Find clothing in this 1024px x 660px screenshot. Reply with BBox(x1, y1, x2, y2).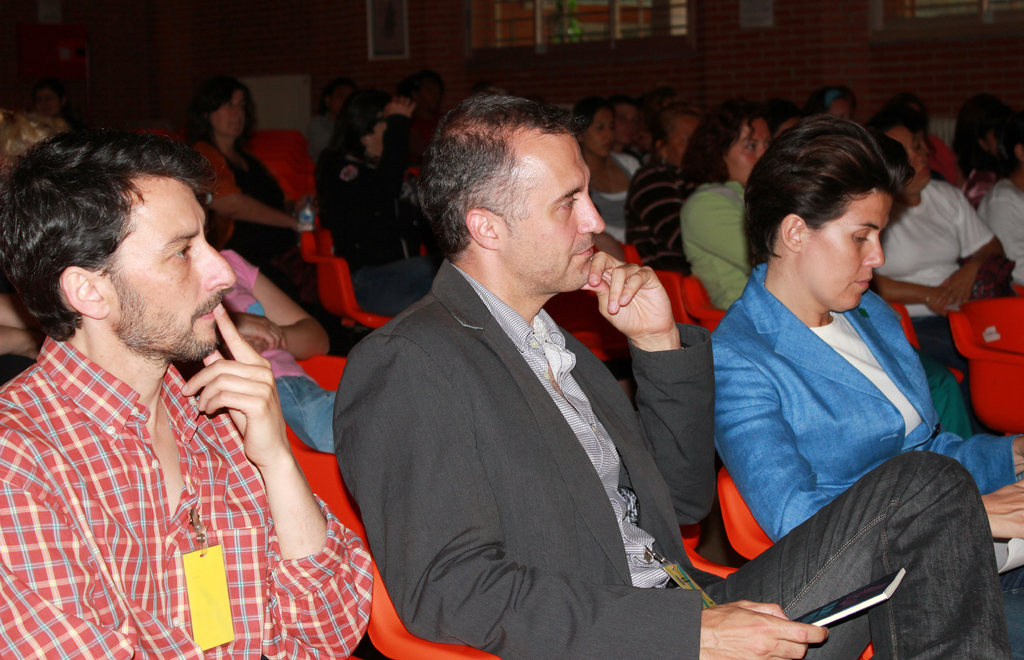
BBox(181, 136, 330, 314).
